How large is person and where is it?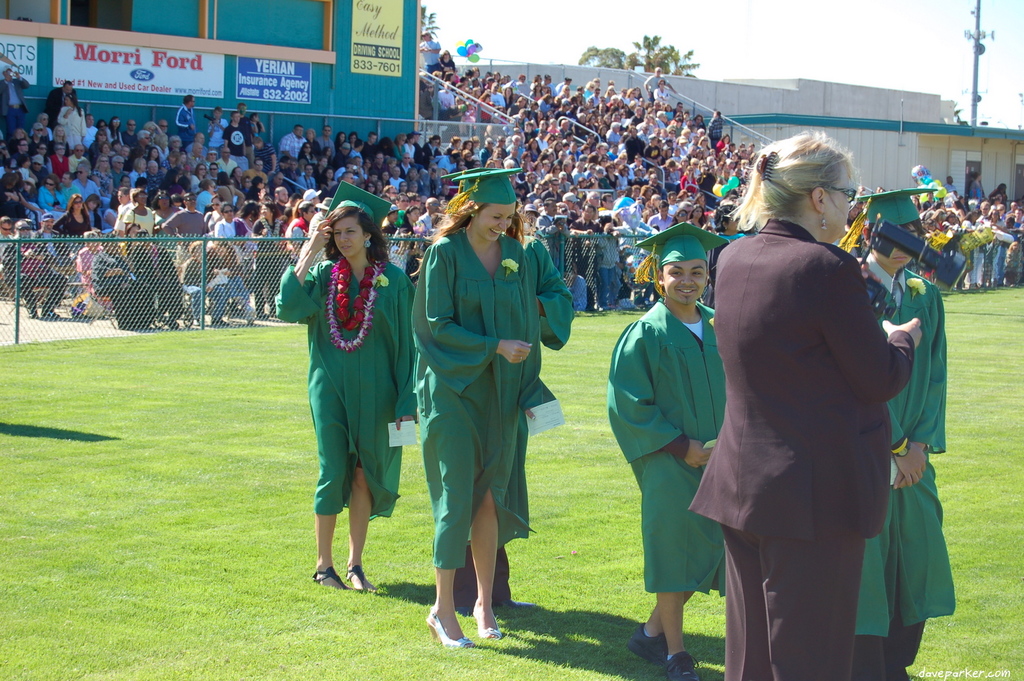
Bounding box: 47 143 74 177.
